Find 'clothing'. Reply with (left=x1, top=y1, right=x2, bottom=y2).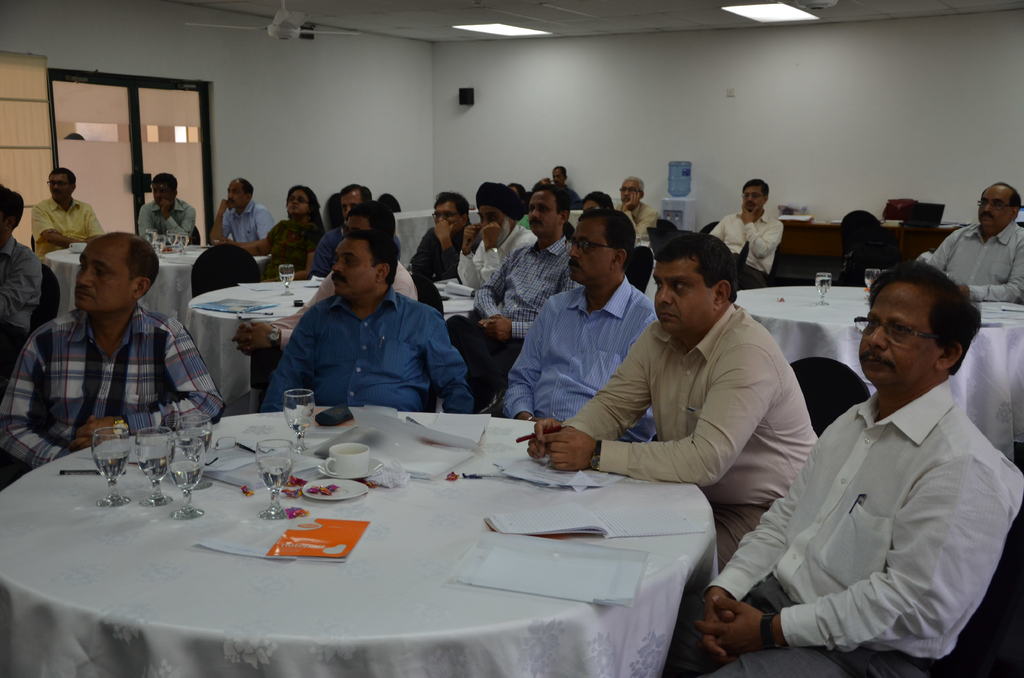
(left=30, top=195, right=105, bottom=260).
